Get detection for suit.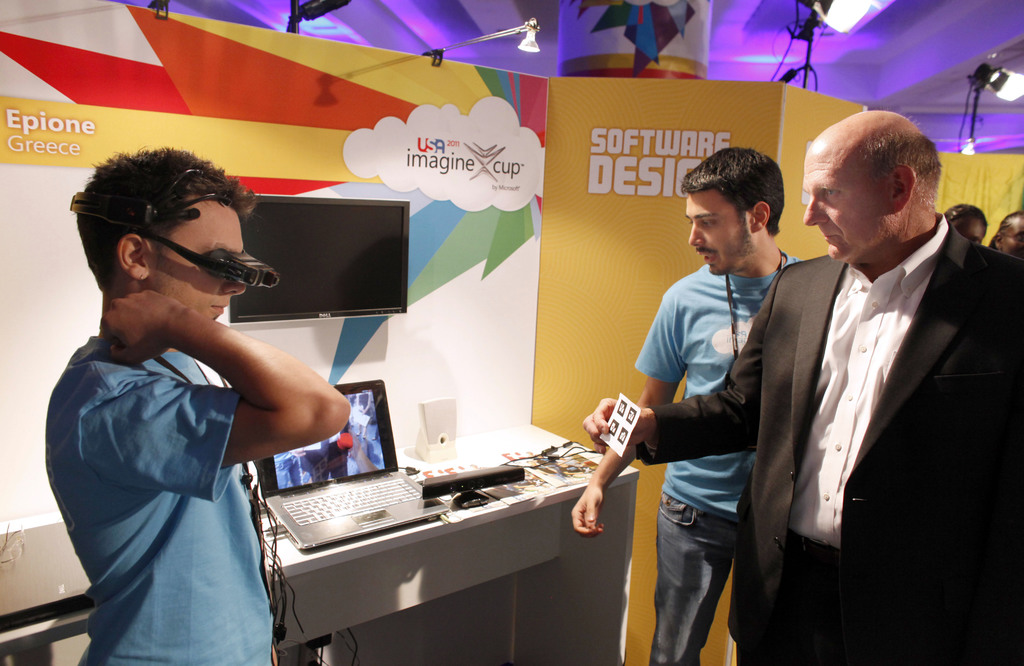
Detection: l=632, t=203, r=1023, b=665.
